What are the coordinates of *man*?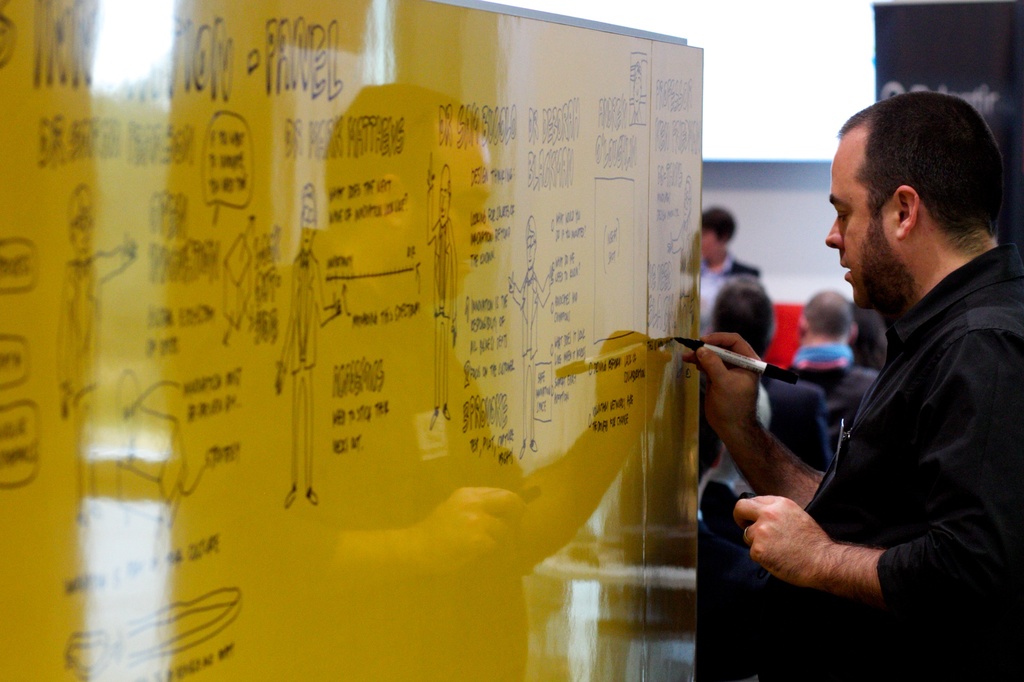
(774, 285, 883, 424).
